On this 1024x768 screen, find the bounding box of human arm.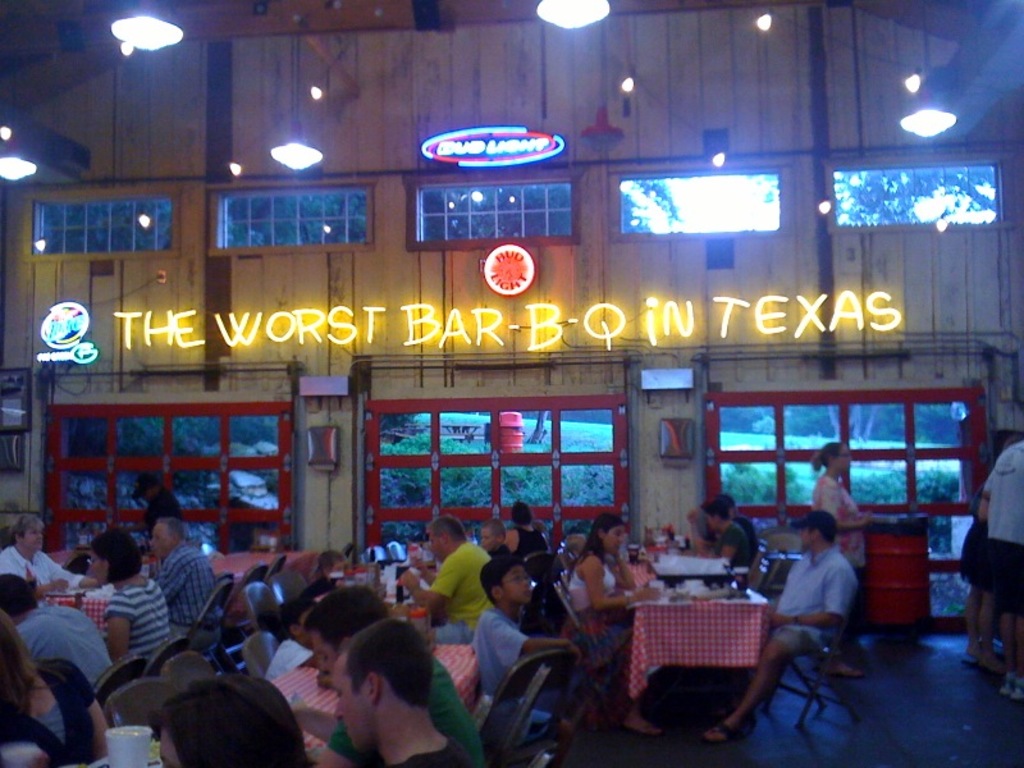
Bounding box: rect(500, 527, 512, 543).
